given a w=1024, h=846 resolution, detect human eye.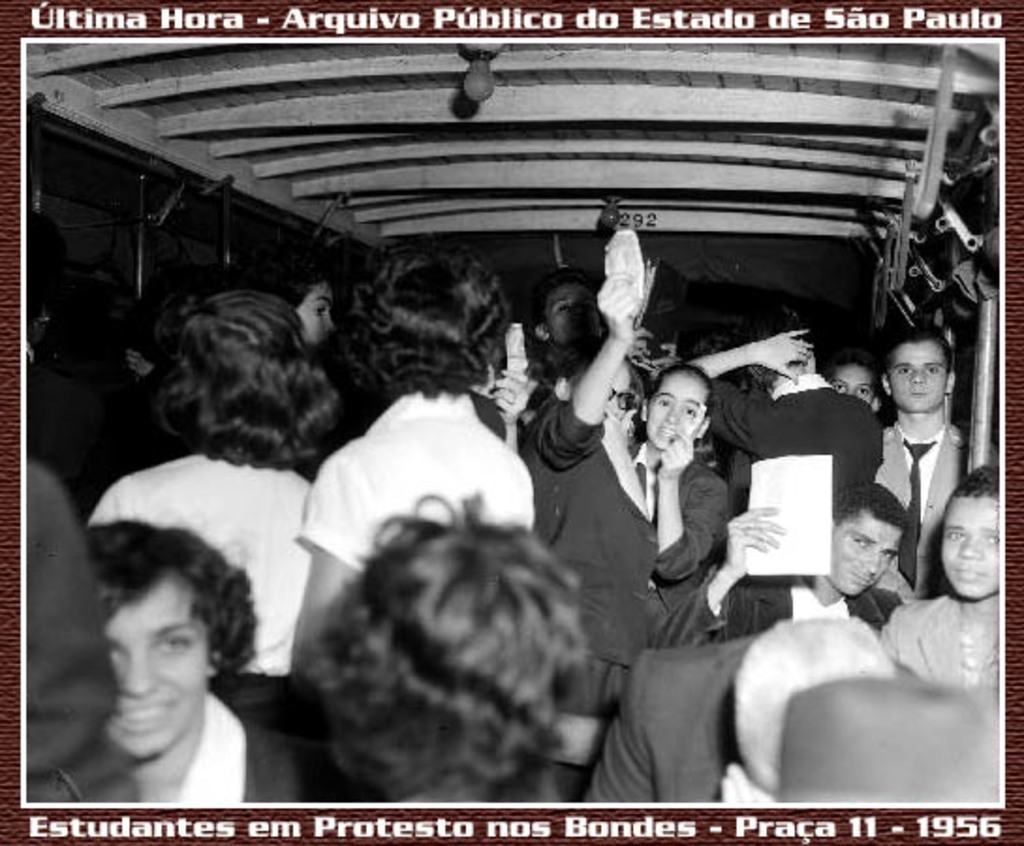
<region>923, 361, 941, 374</region>.
